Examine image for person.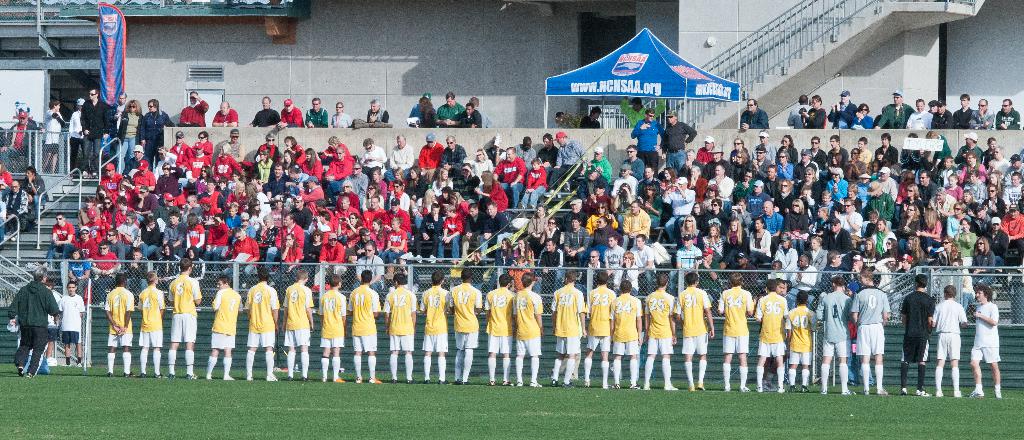
Examination result: left=206, top=277, right=242, bottom=381.
